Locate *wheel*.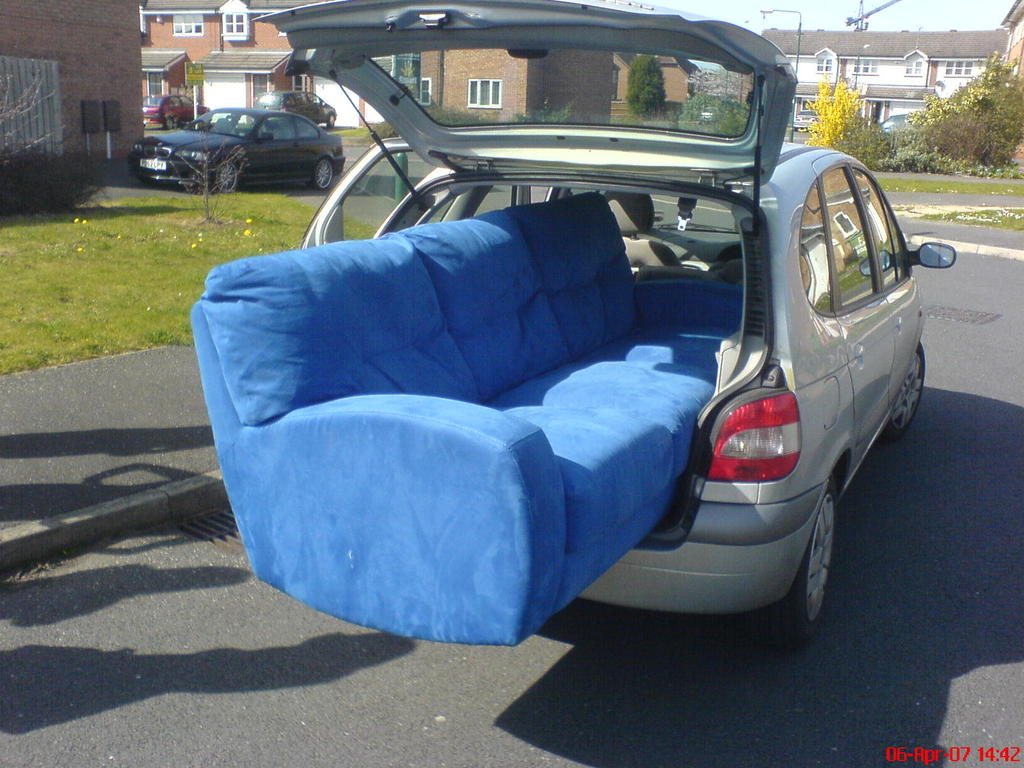
Bounding box: 312/158/340/193.
